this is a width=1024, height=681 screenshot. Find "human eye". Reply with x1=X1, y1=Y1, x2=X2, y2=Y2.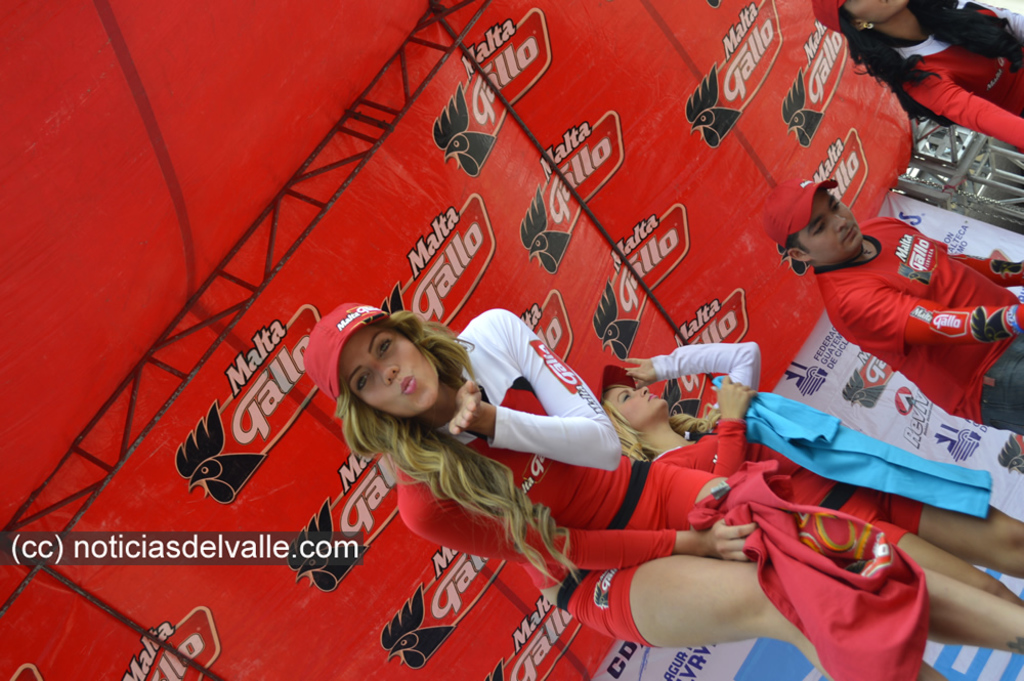
x1=616, y1=392, x2=630, y2=403.
